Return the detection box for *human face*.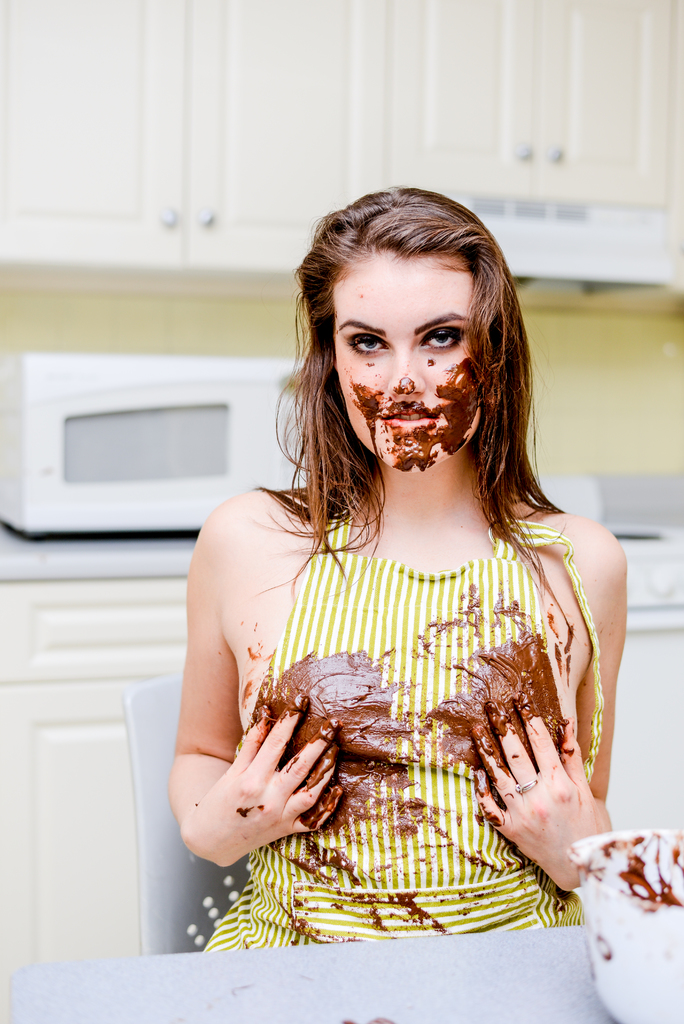
(338,244,509,475).
